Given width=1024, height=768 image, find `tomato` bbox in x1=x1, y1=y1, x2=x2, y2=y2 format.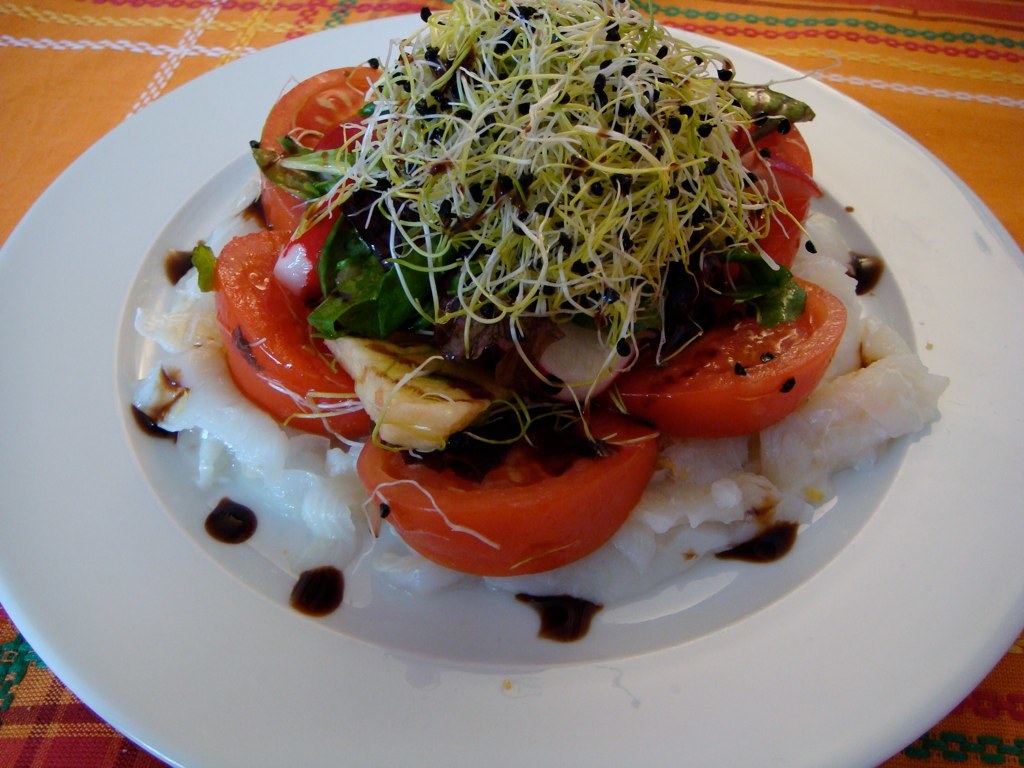
x1=735, y1=124, x2=820, y2=268.
